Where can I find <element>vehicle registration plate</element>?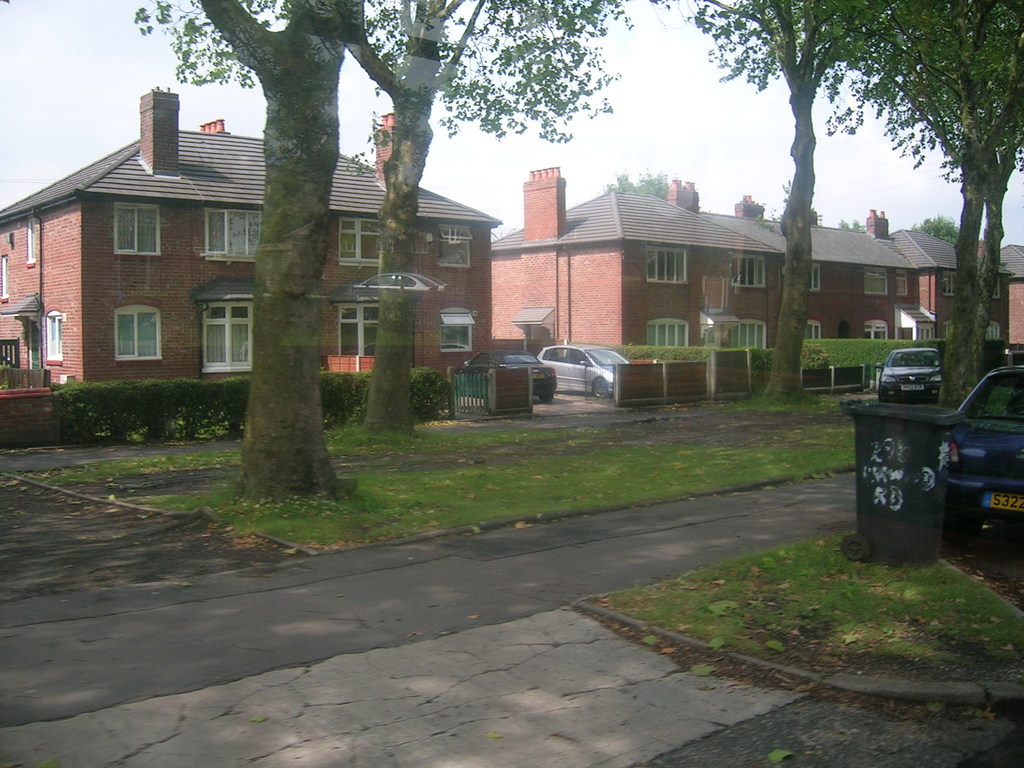
You can find it at l=902, t=383, r=925, b=390.
